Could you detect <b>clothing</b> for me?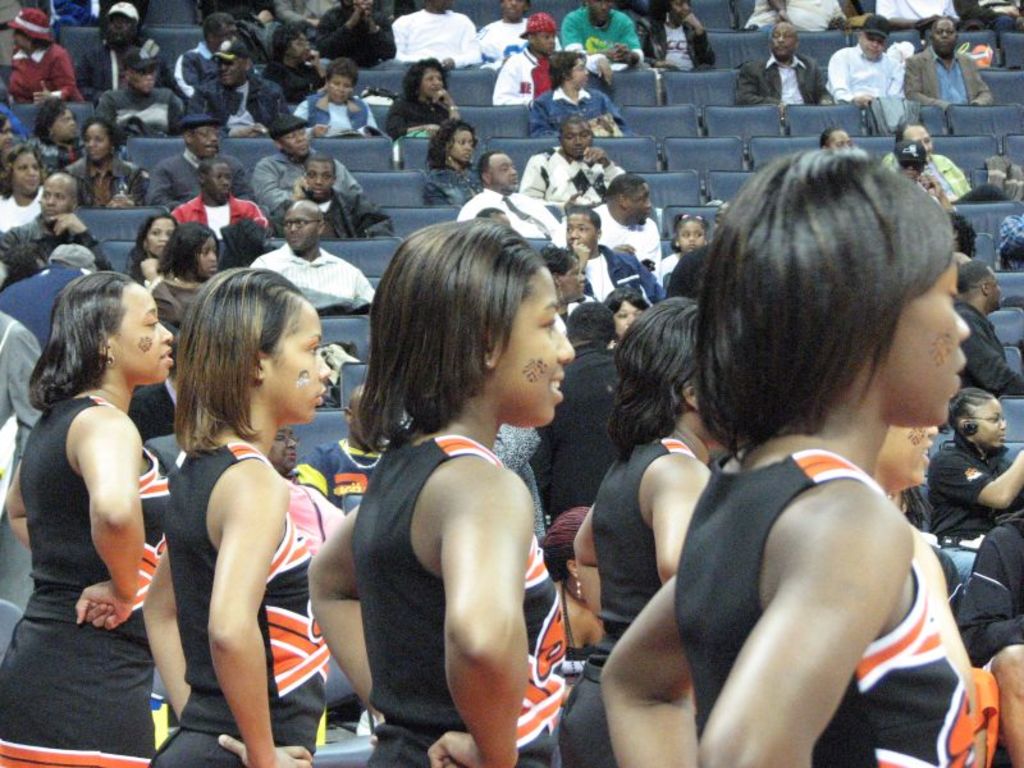
Detection result: [left=568, top=246, right=655, bottom=306].
